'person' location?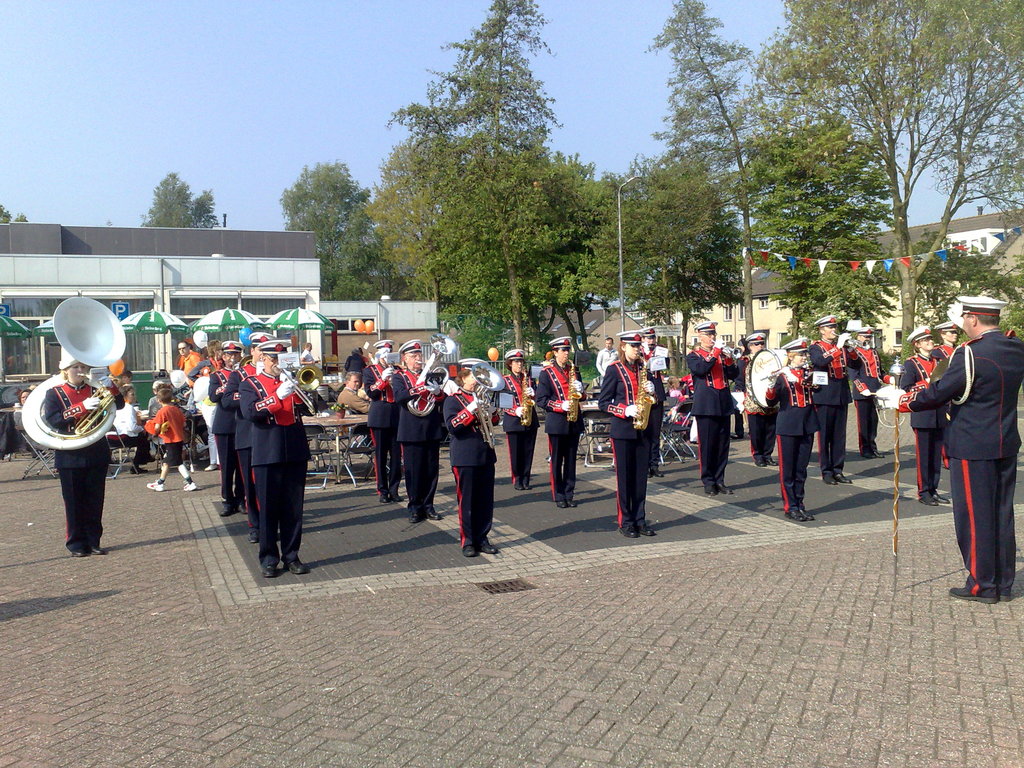
<region>851, 329, 886, 458</region>
